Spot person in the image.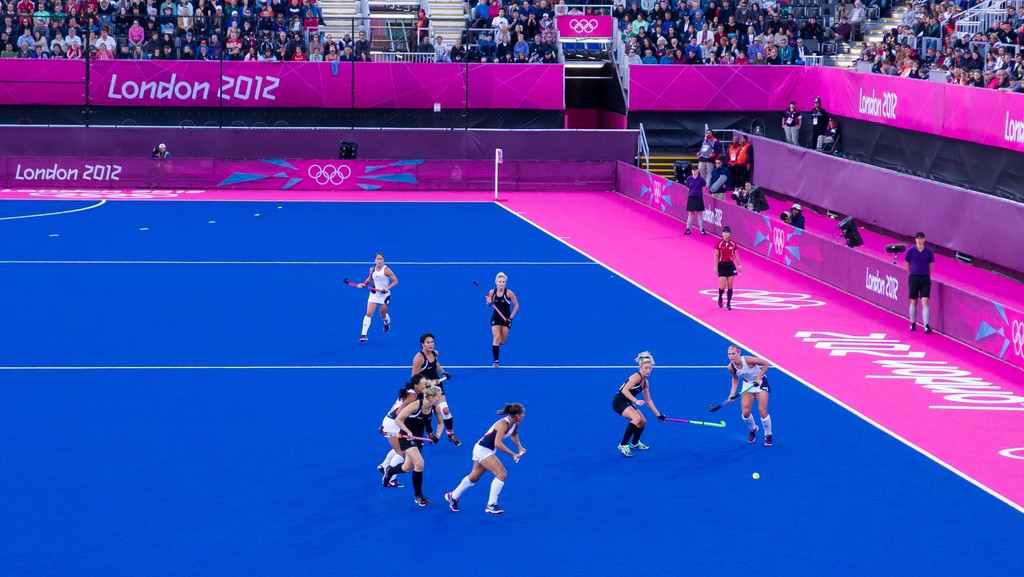
person found at region(385, 379, 432, 500).
